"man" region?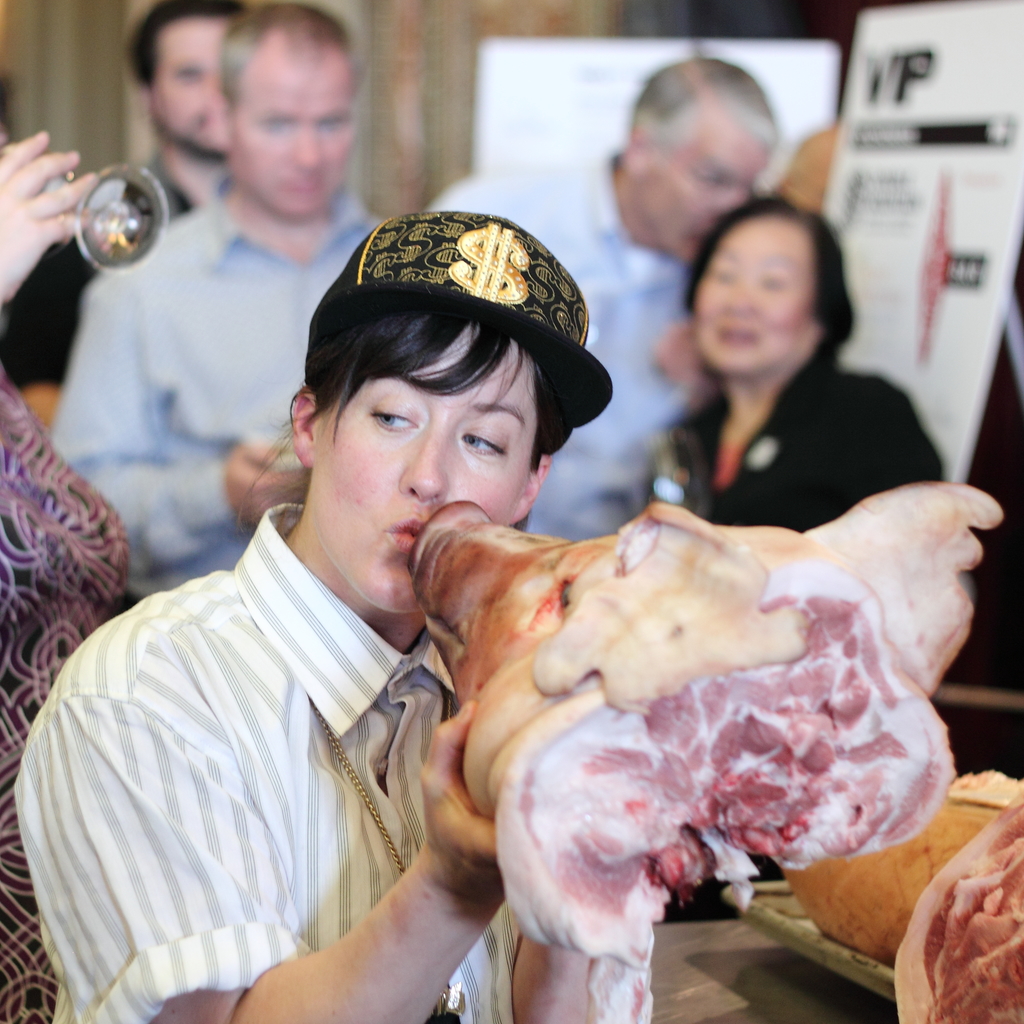
region(1, 0, 249, 383)
